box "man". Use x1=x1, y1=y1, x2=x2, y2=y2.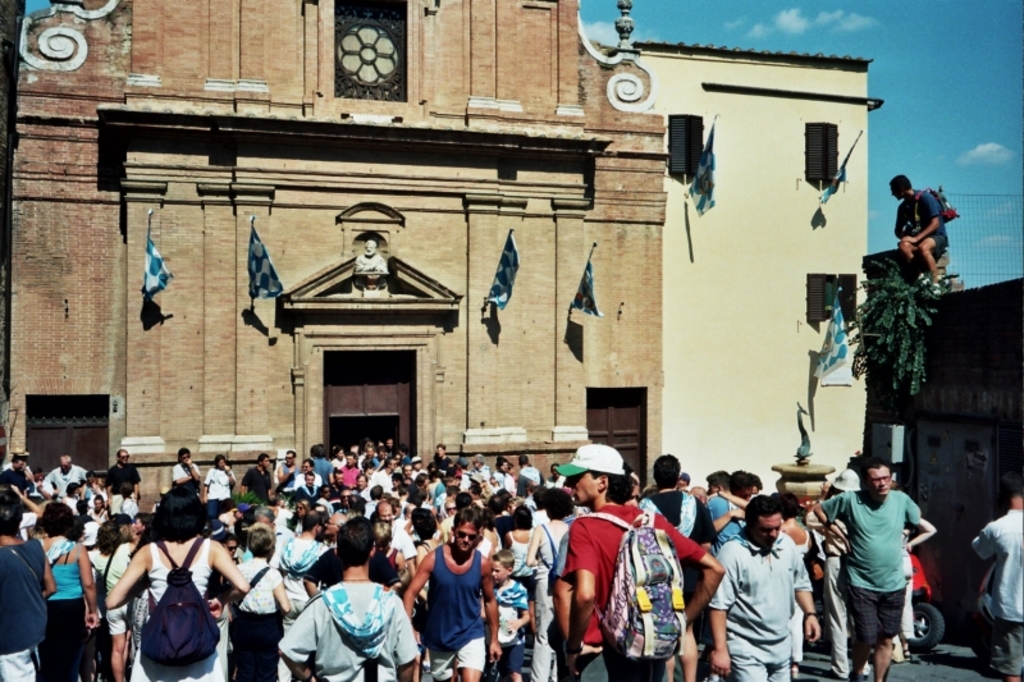
x1=649, y1=453, x2=708, y2=681.
